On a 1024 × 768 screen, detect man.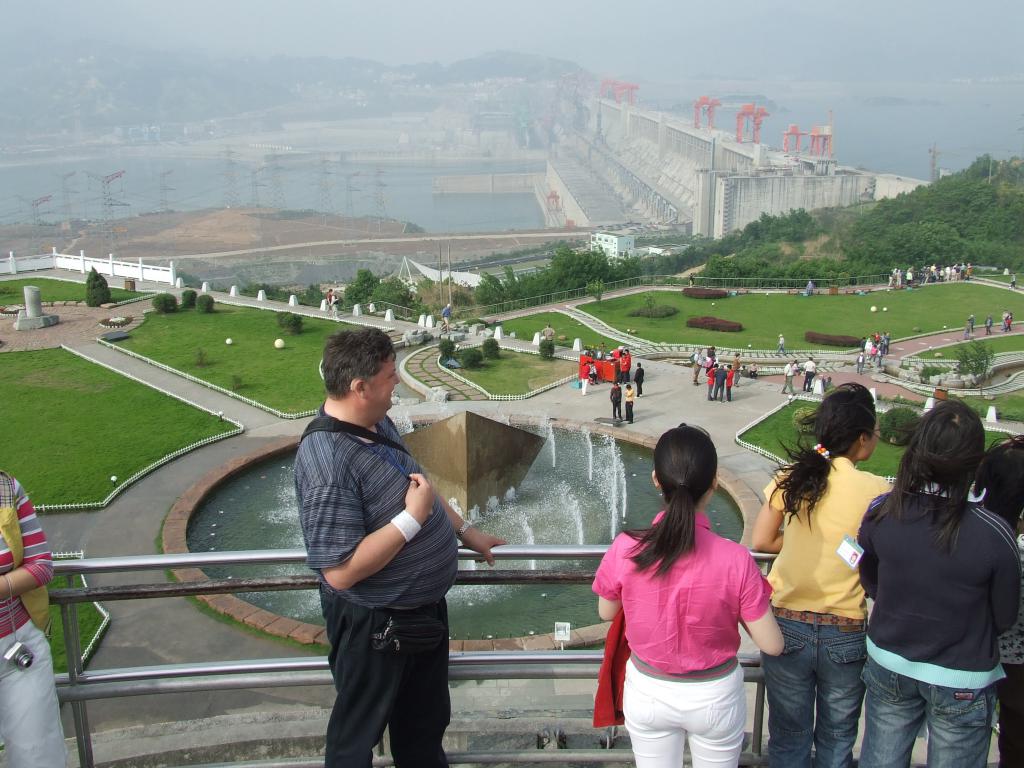
284 333 508 764.
